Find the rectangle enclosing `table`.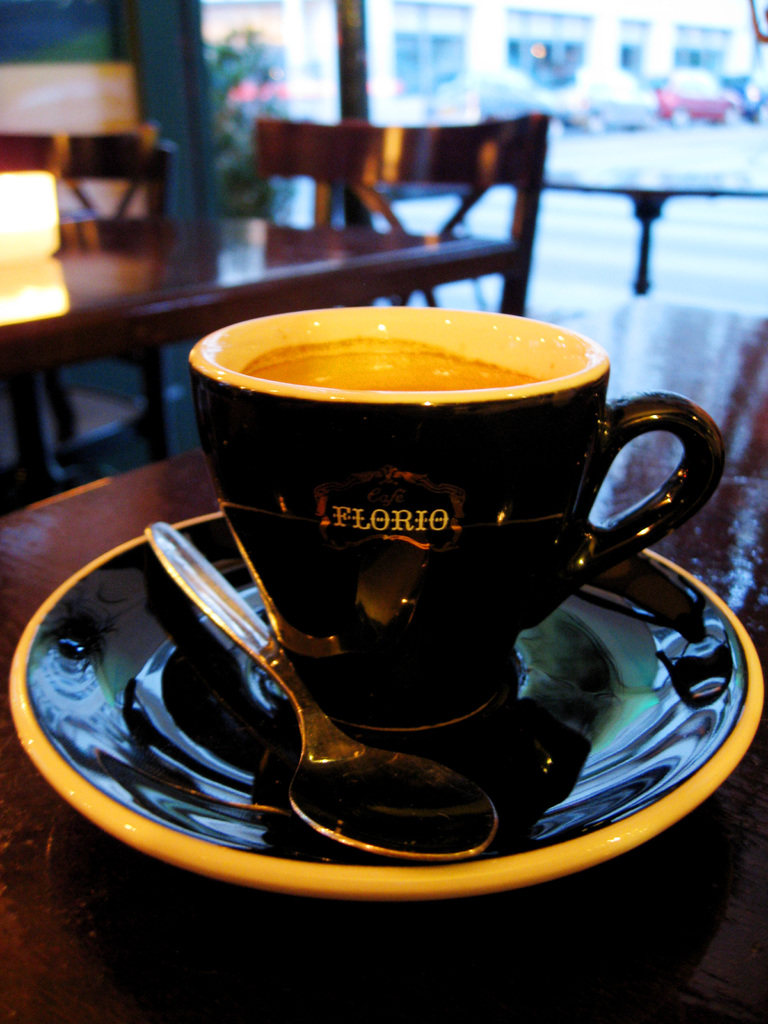
box=[0, 294, 767, 1023].
